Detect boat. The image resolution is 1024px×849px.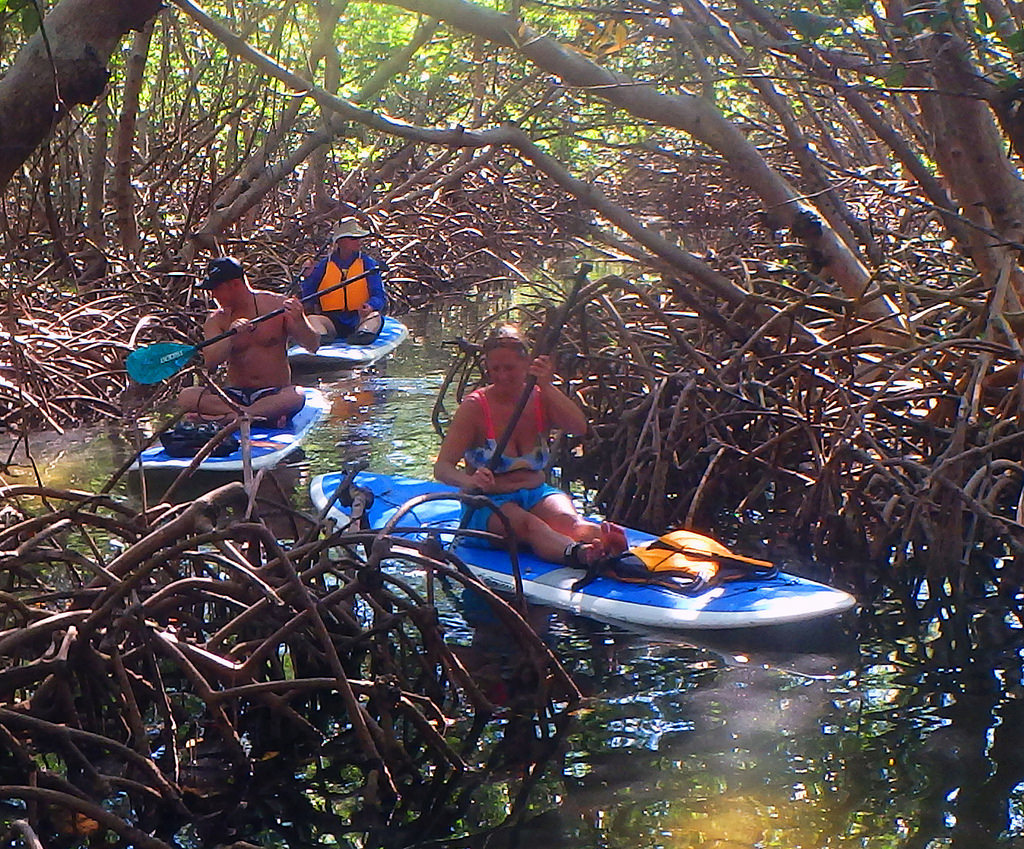
{"x1": 114, "y1": 374, "x2": 339, "y2": 500}.
